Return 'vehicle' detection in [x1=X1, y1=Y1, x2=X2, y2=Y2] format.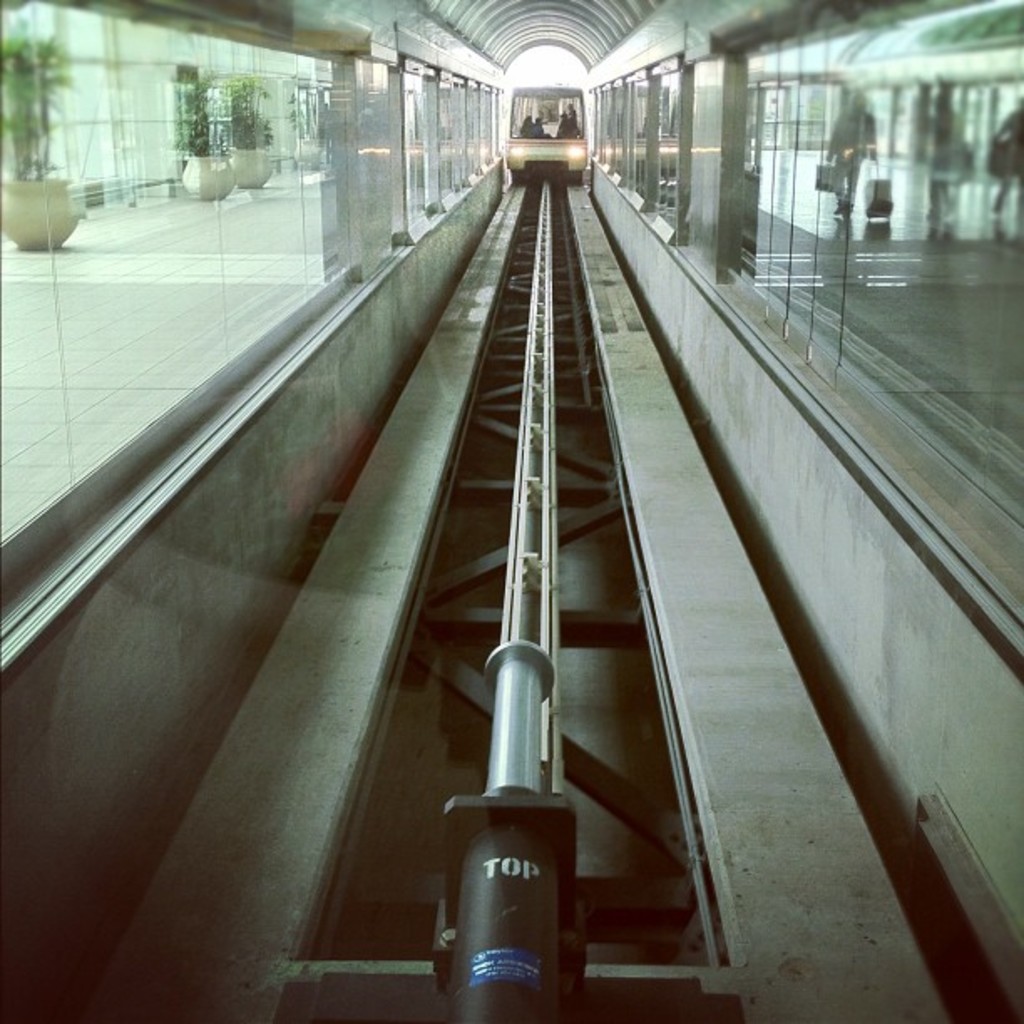
[x1=500, y1=131, x2=589, y2=184].
